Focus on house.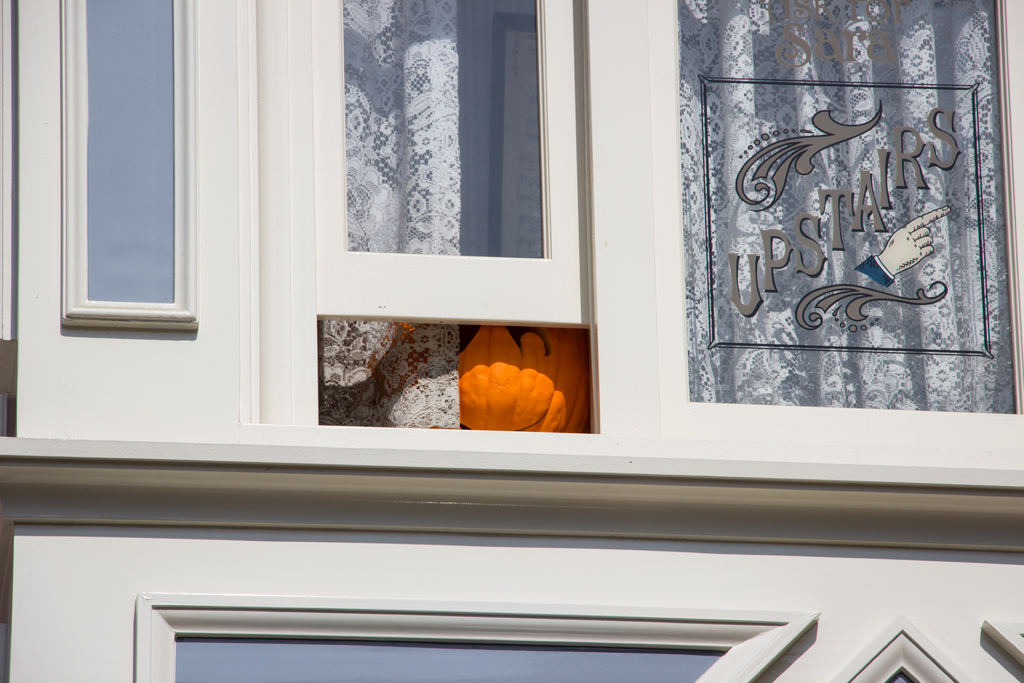
Focused at bbox=(0, 0, 1023, 682).
